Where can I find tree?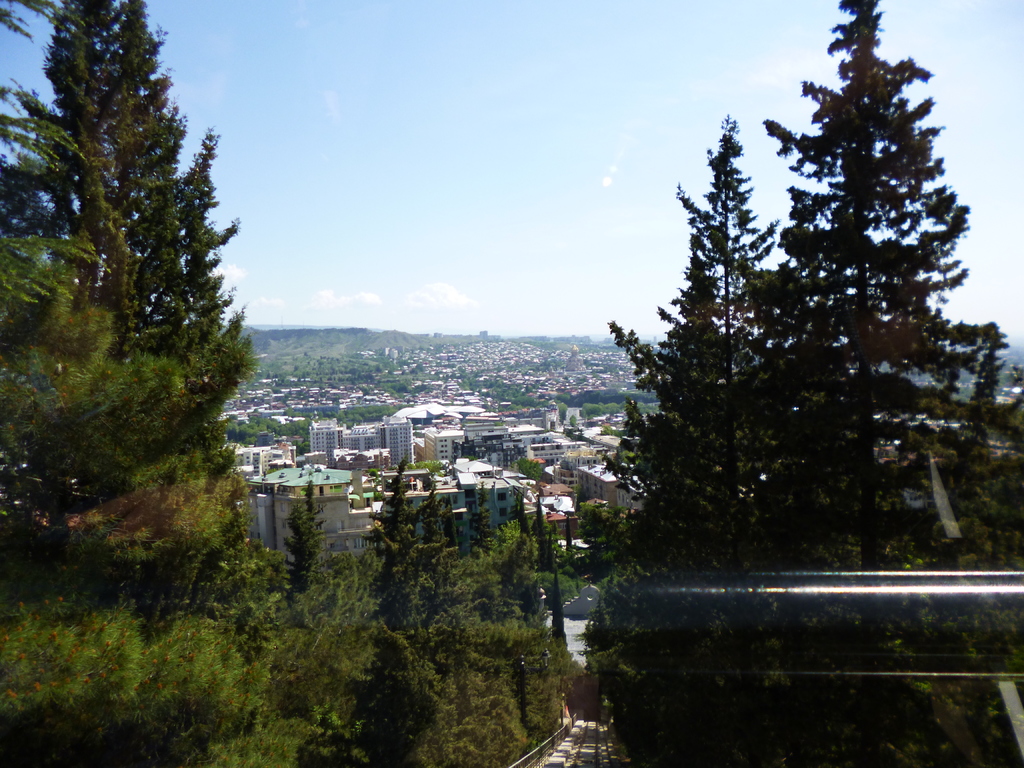
You can find it at Rect(567, 414, 575, 429).
